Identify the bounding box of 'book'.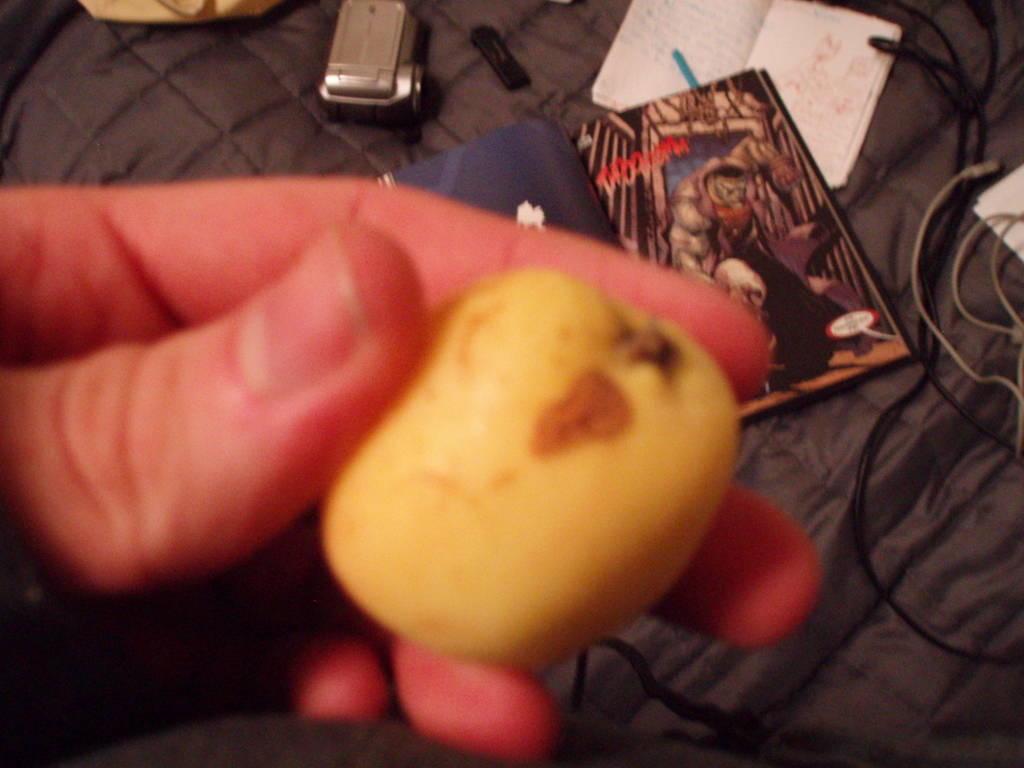
{"left": 593, "top": 0, "right": 903, "bottom": 192}.
